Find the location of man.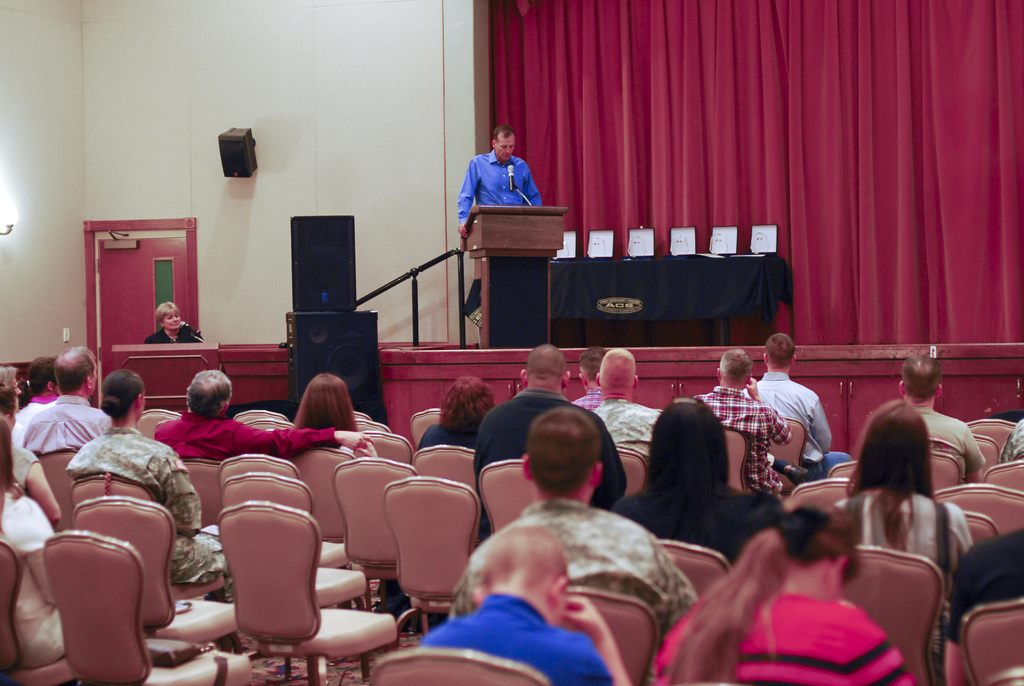
Location: region(446, 409, 699, 685).
